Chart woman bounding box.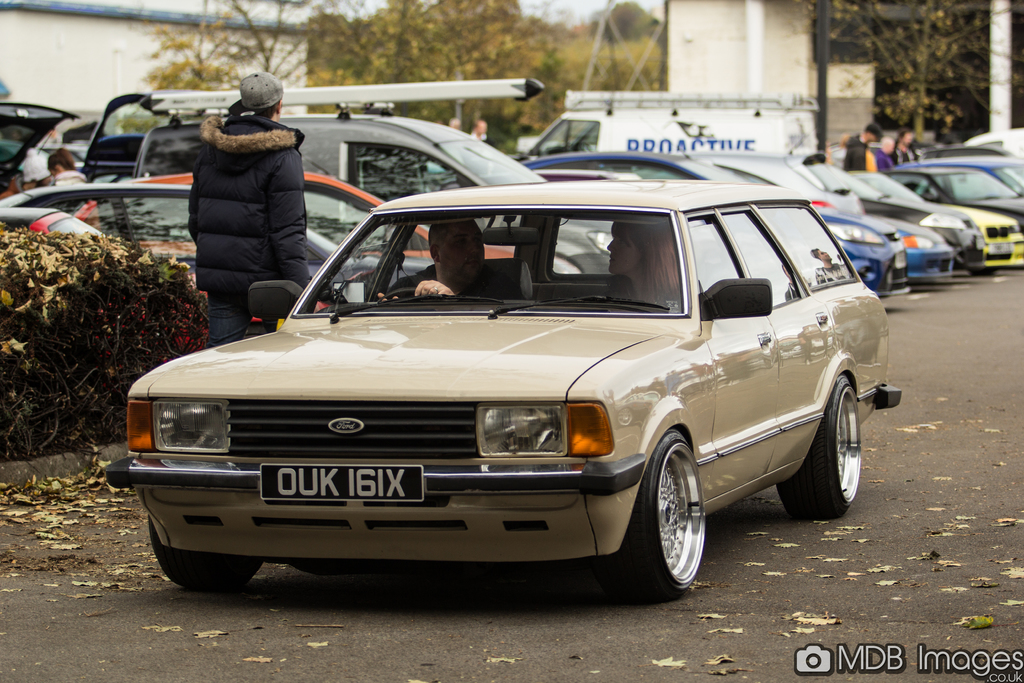
Charted: select_region(606, 218, 685, 304).
